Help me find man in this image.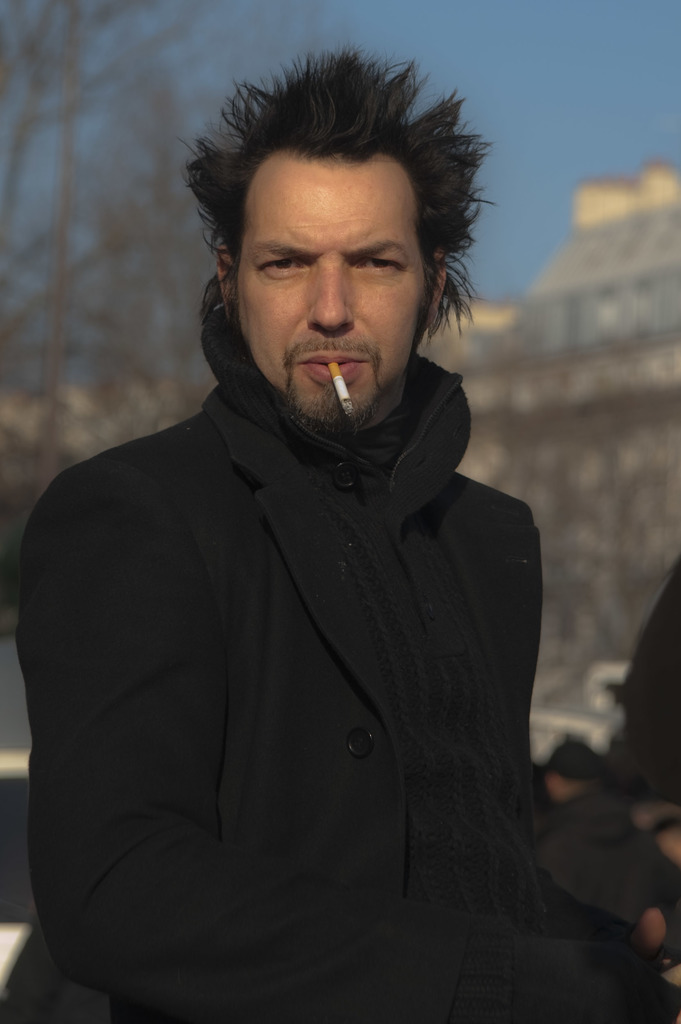
Found it: (17, 51, 615, 1023).
